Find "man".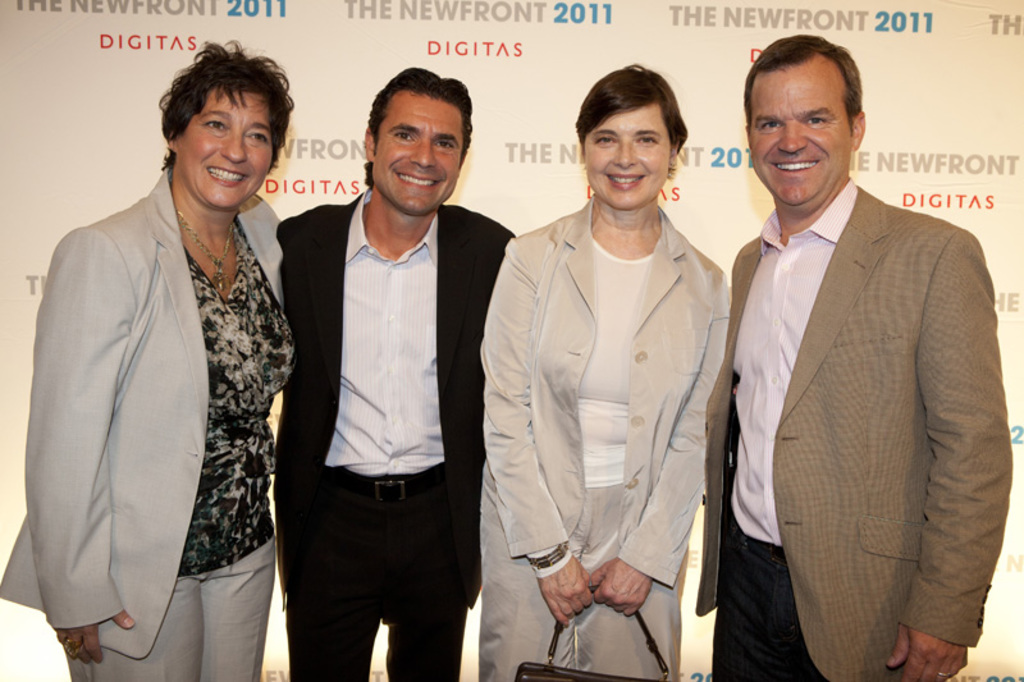
[left=700, top=32, right=1002, bottom=681].
